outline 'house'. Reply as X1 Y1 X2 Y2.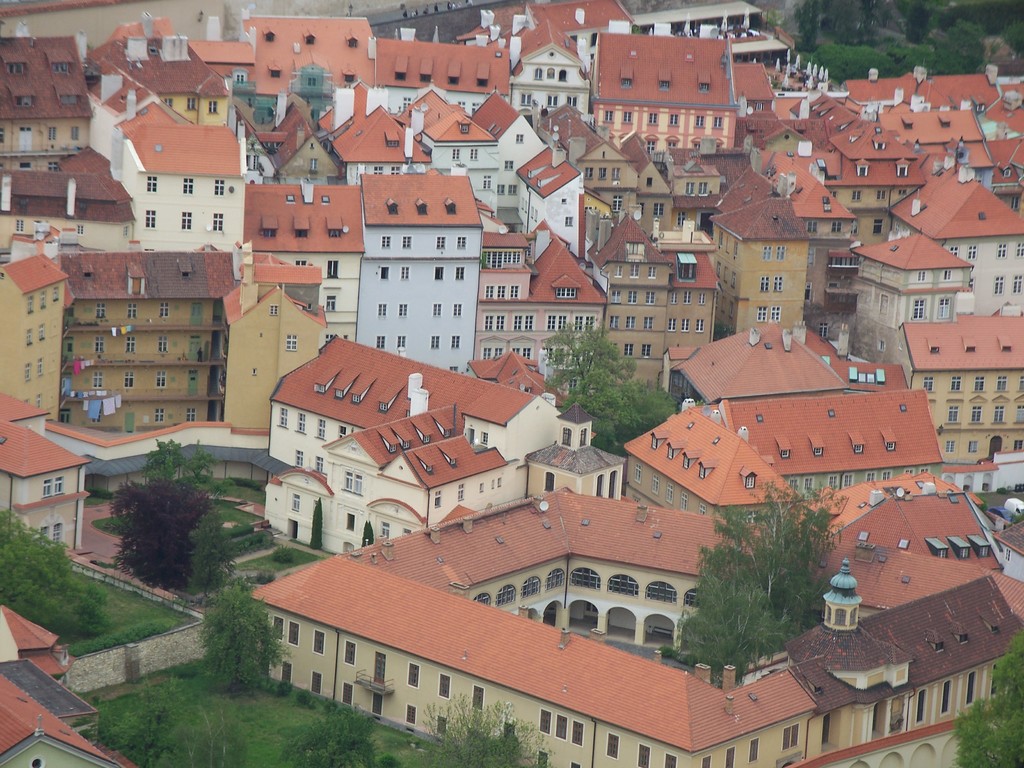
616 385 932 516.
